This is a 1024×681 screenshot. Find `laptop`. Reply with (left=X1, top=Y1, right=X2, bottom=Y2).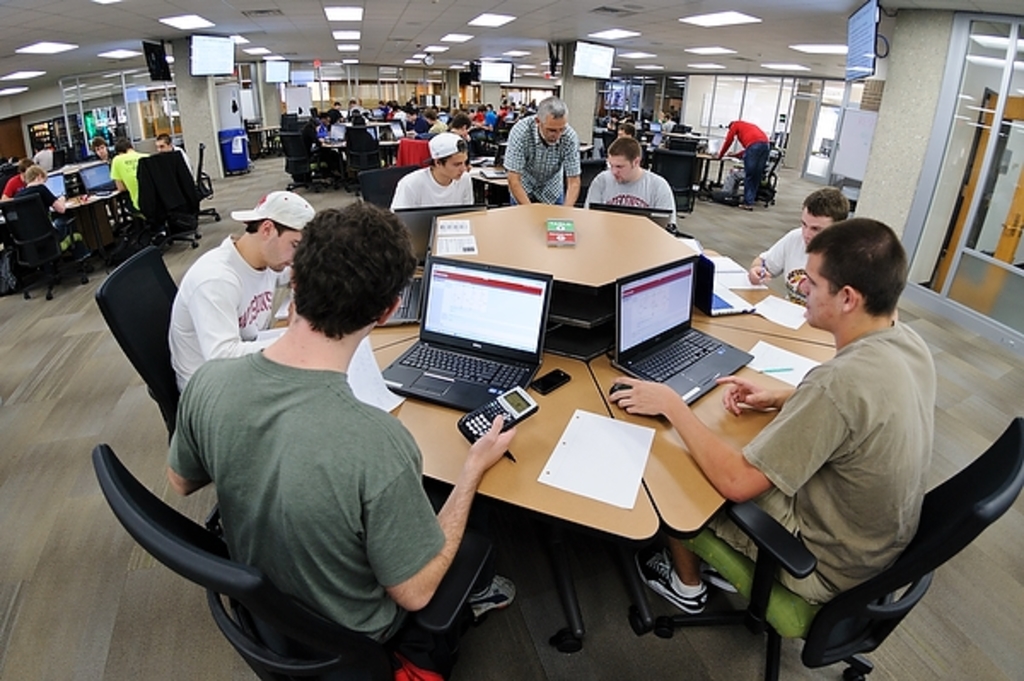
(left=695, top=254, right=754, bottom=314).
